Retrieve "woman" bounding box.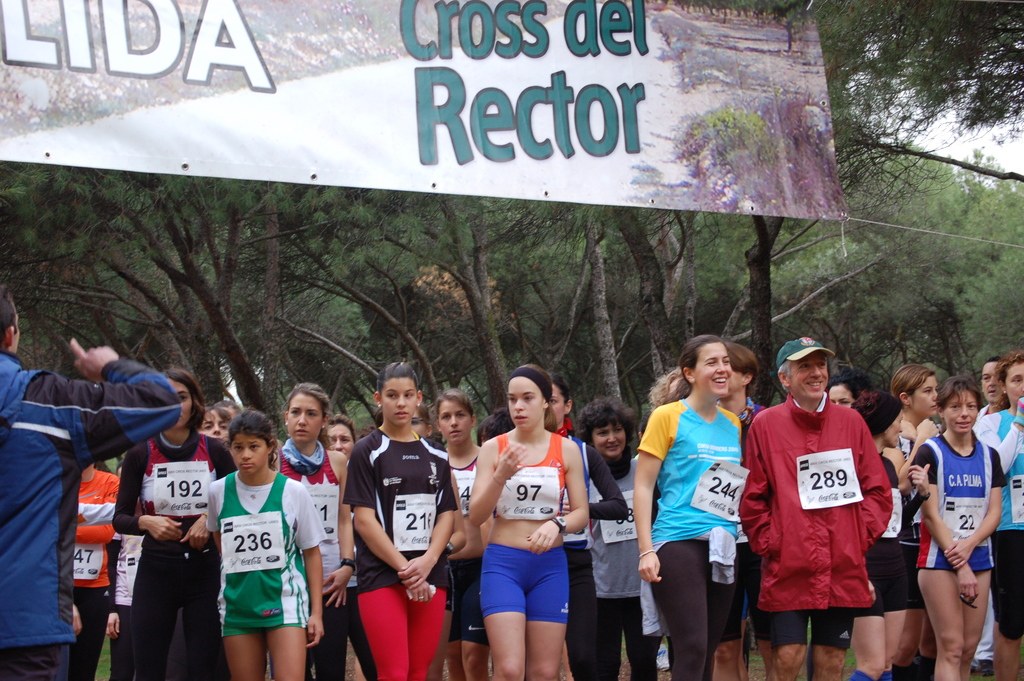
Bounding box: left=648, top=343, right=779, bottom=680.
